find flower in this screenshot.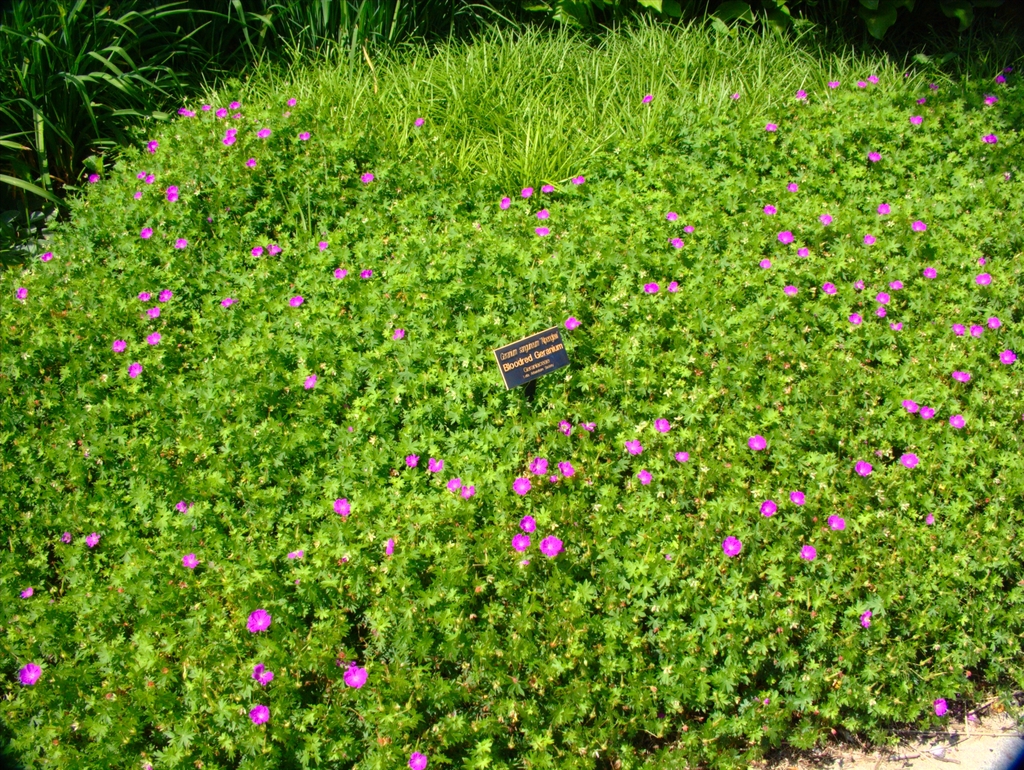
The bounding box for flower is box=[568, 172, 586, 187].
